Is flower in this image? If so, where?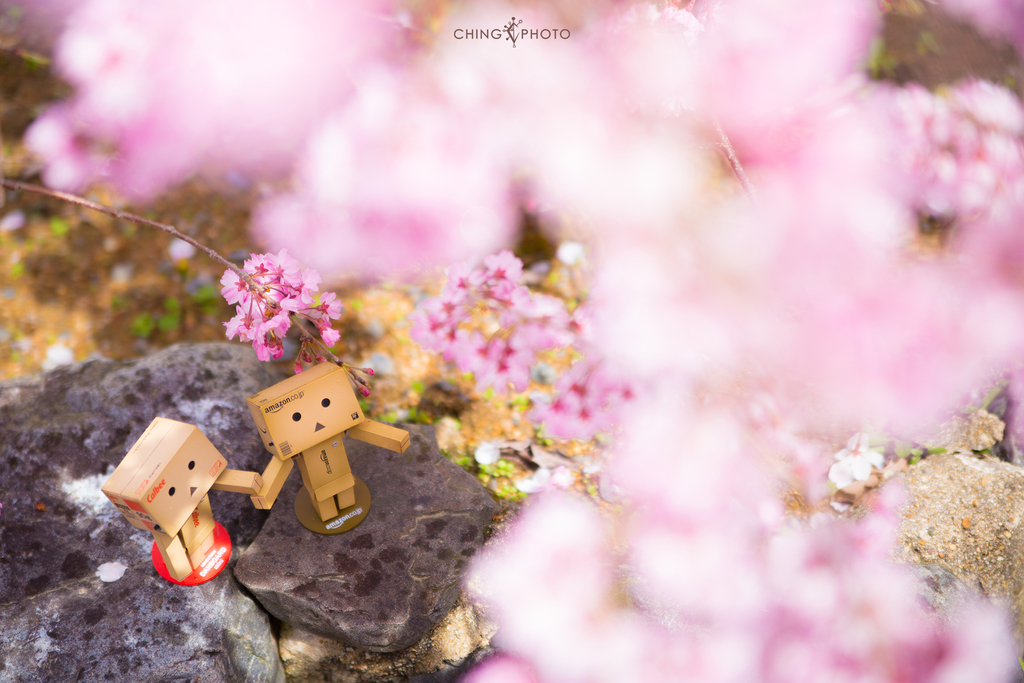
Yes, at (316, 320, 344, 346).
